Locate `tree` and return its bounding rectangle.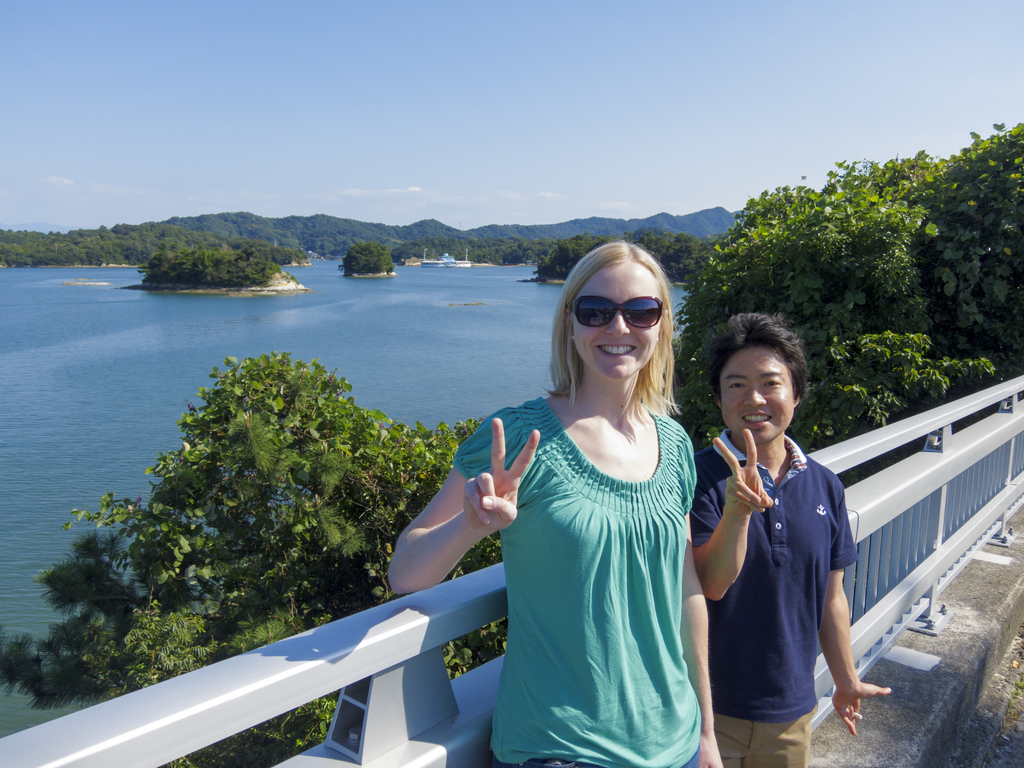
bbox=(545, 221, 614, 293).
